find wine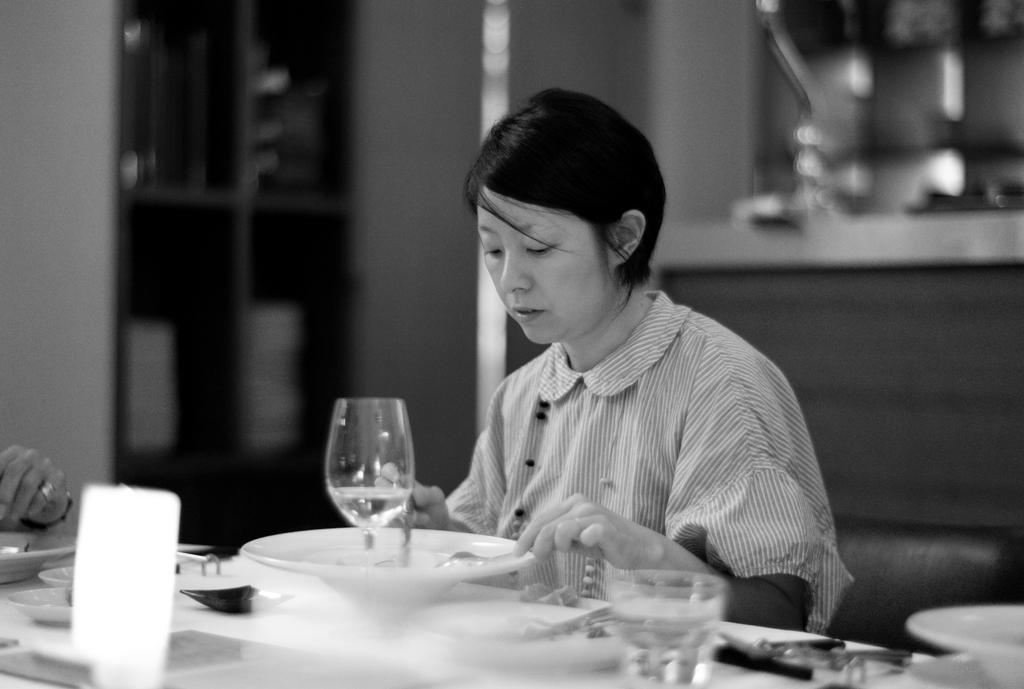
332,485,402,531
